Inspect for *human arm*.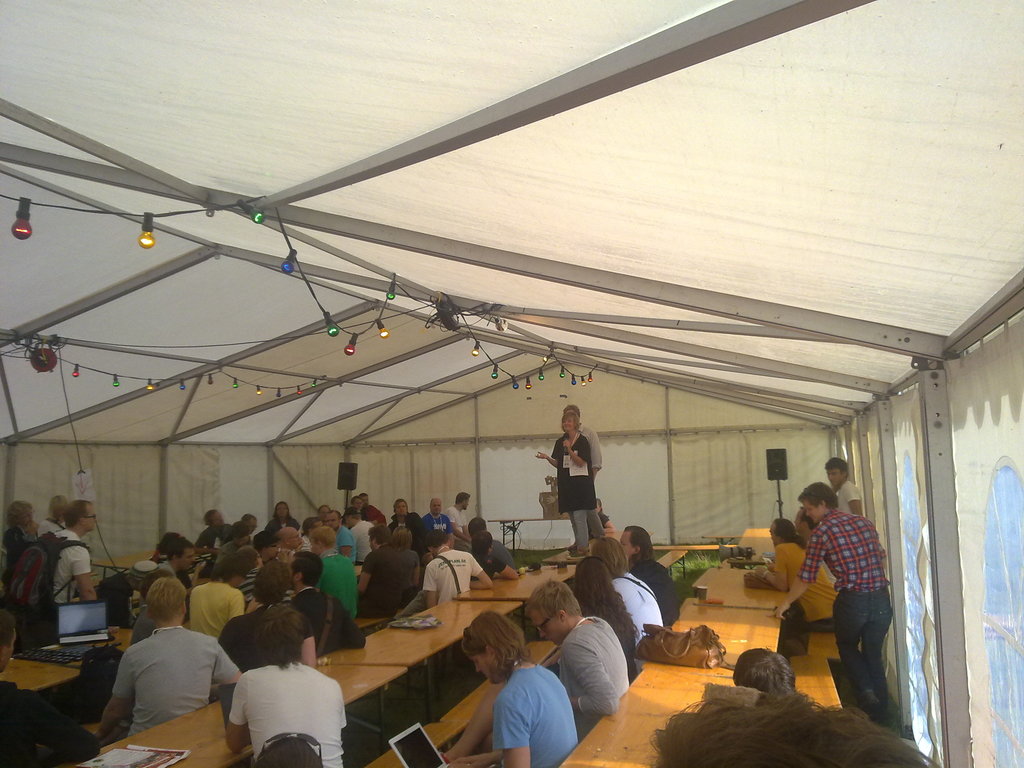
Inspection: (x1=412, y1=523, x2=422, y2=568).
